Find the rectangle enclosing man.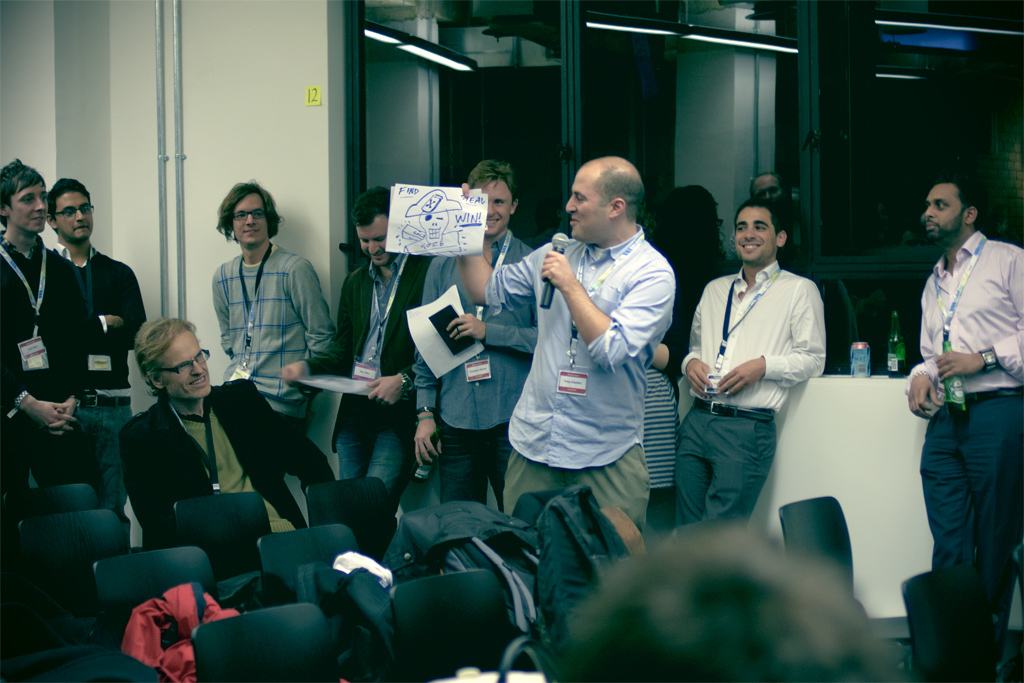
crop(410, 159, 538, 510).
